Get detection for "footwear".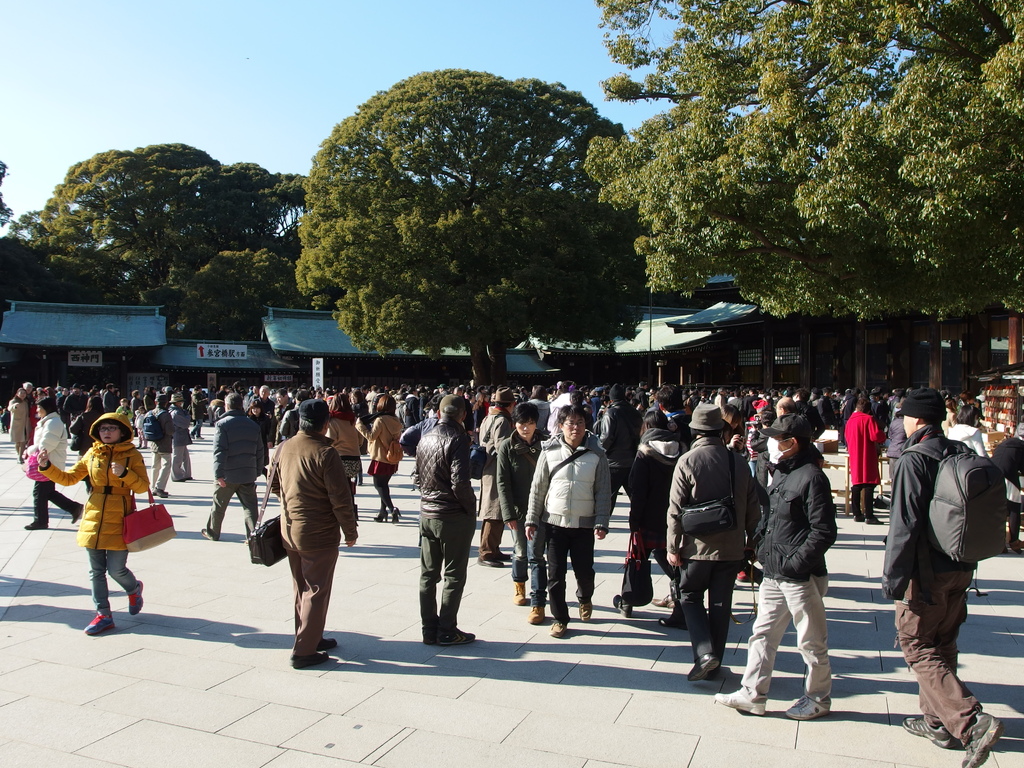
Detection: left=662, top=617, right=692, bottom=628.
